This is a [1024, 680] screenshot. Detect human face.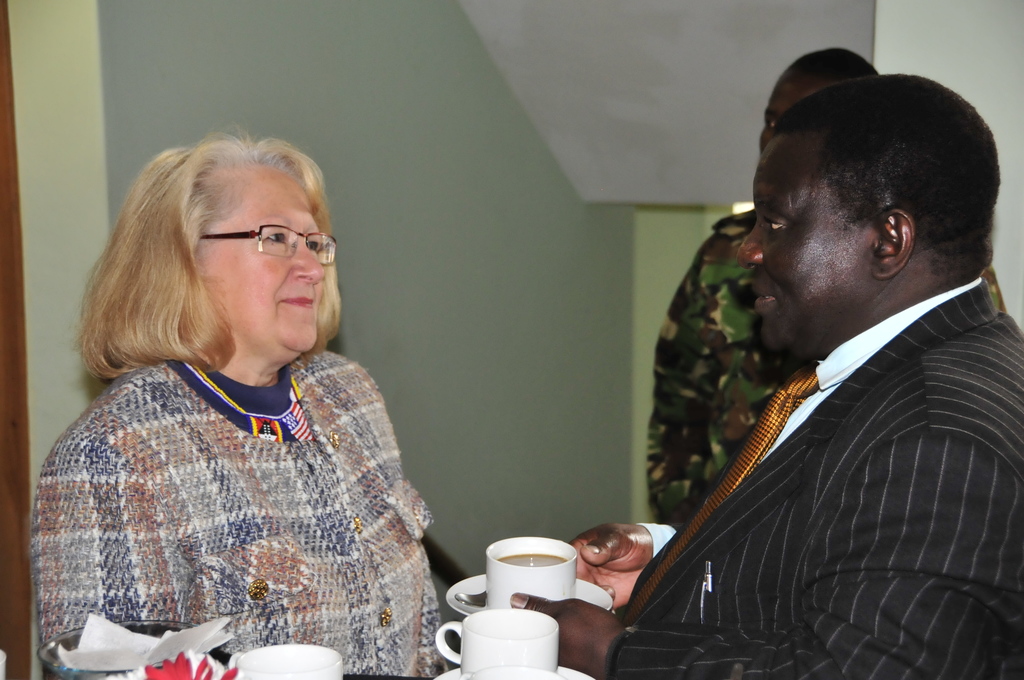
[left=739, top=135, right=861, bottom=352].
